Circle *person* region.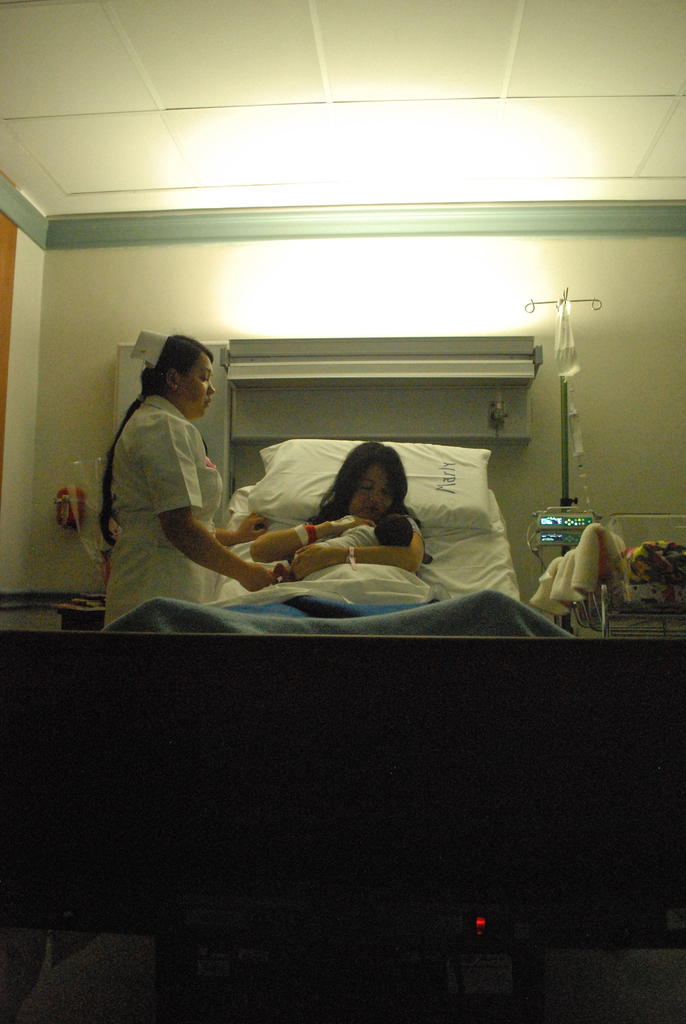
Region: detection(242, 445, 433, 586).
